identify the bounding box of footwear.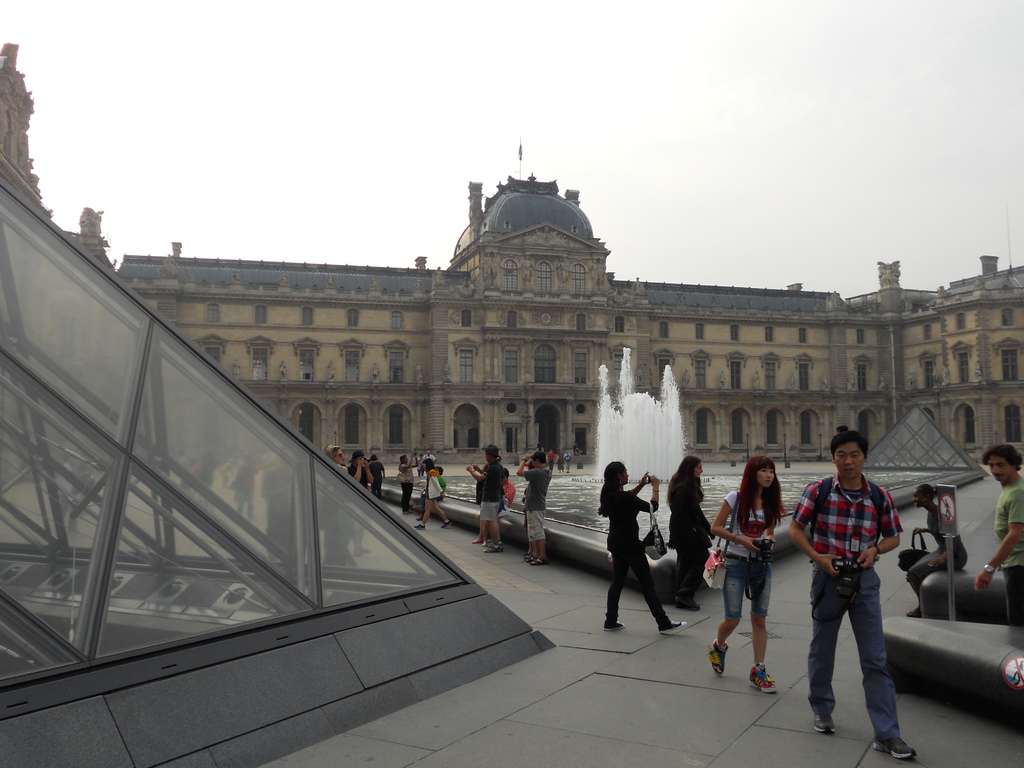
(817, 717, 832, 732).
